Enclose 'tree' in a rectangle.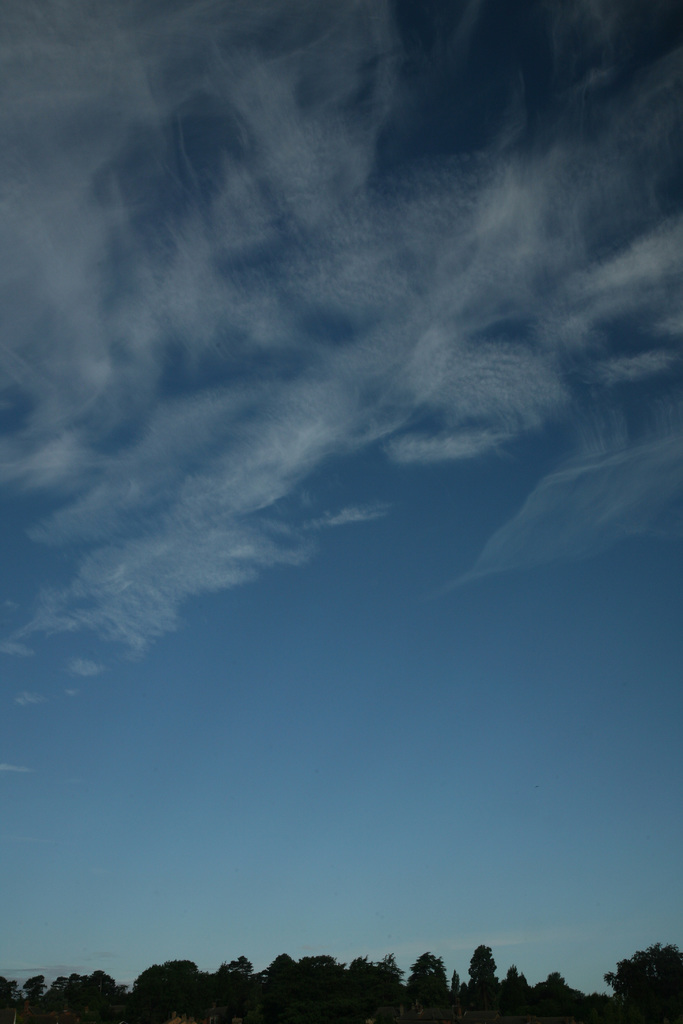
Rect(466, 946, 499, 993).
